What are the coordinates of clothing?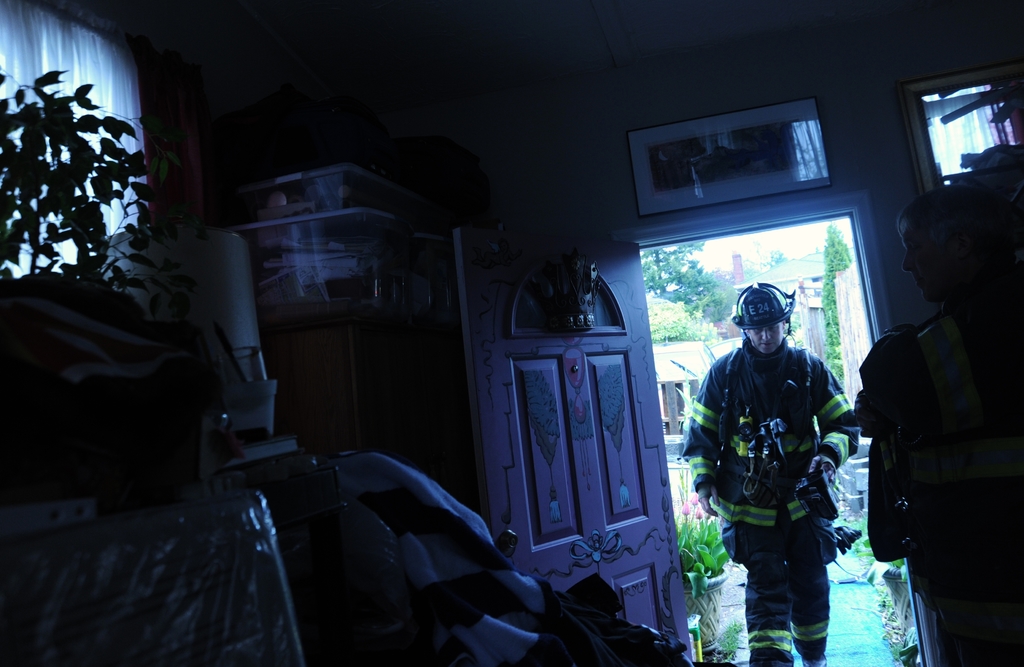
detection(854, 316, 1023, 666).
